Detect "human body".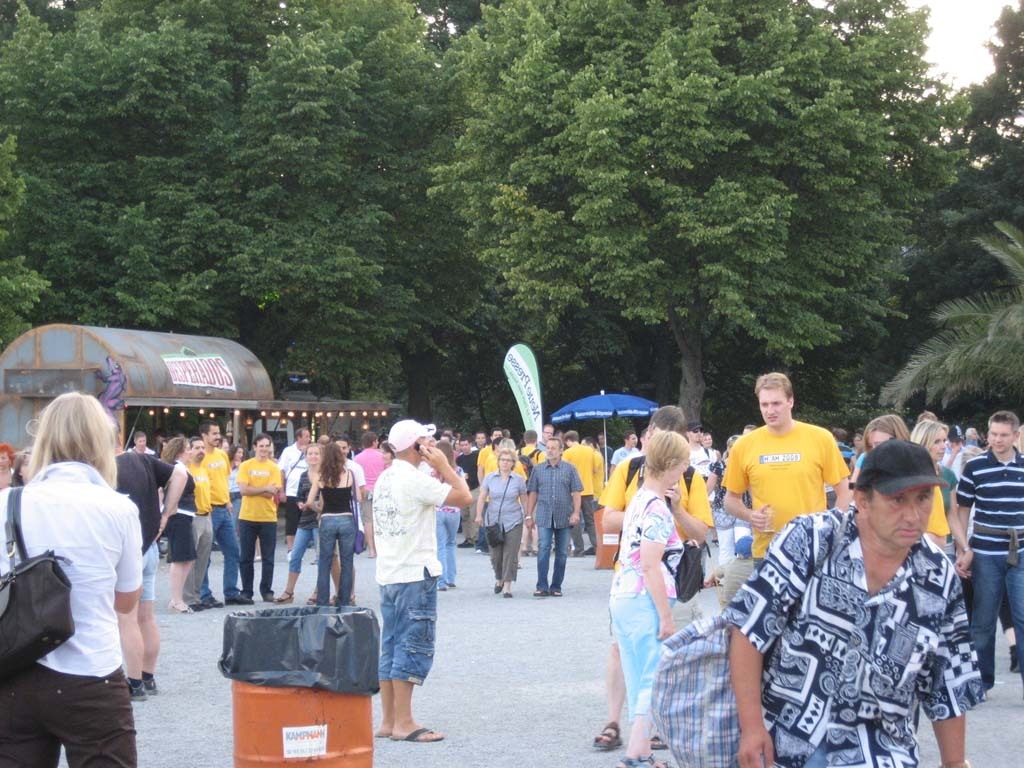
Detected at {"x1": 337, "y1": 432, "x2": 364, "y2": 607}.
